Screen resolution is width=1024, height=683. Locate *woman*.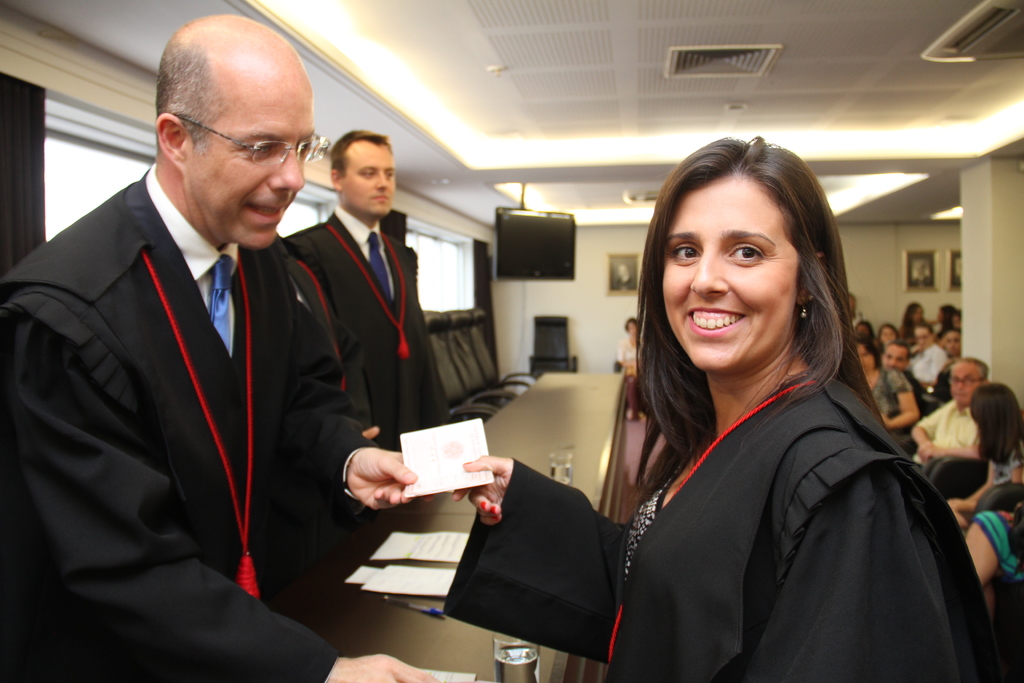
x1=944 y1=381 x2=1023 y2=533.
